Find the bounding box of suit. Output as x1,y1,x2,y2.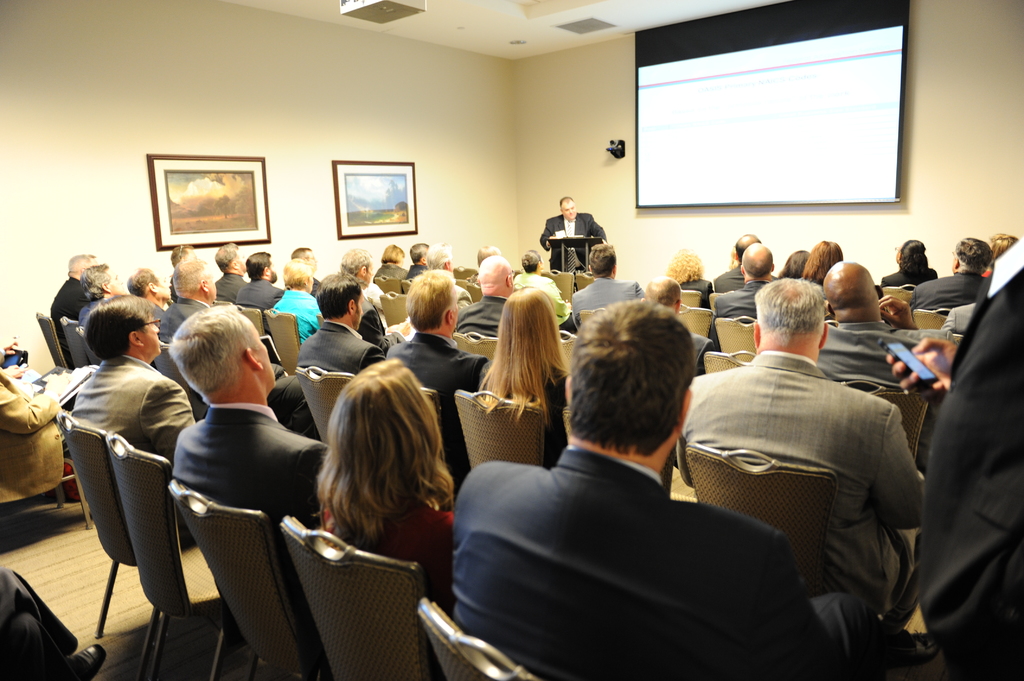
913,225,1023,680.
